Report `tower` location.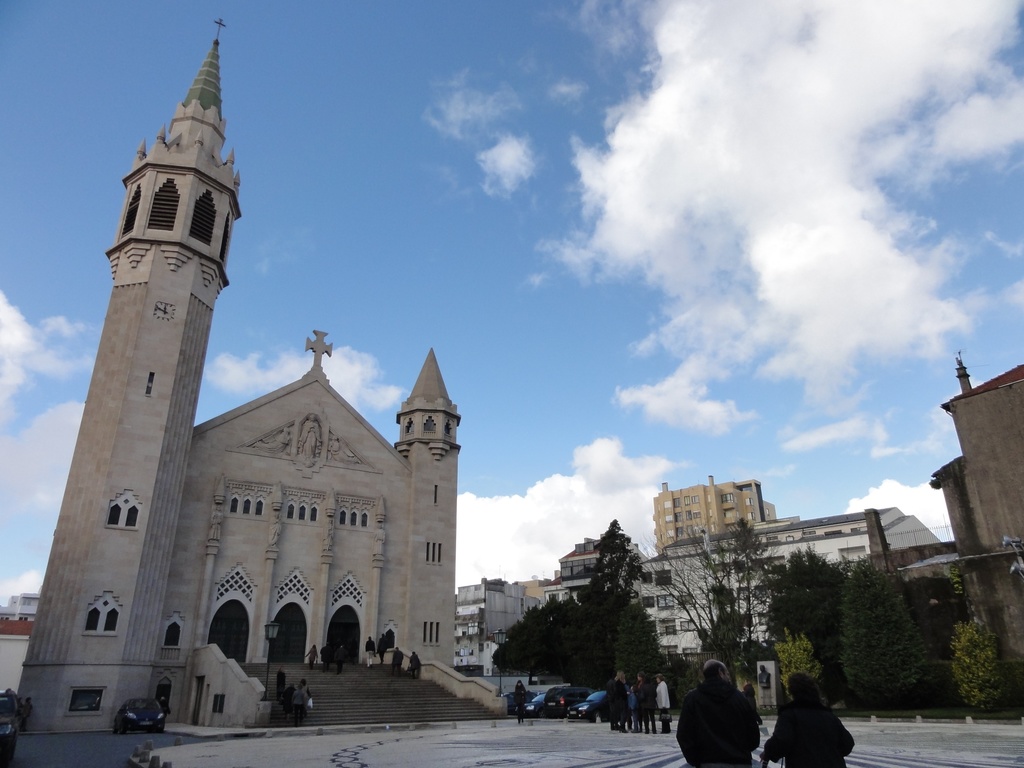
Report: detection(383, 343, 468, 667).
